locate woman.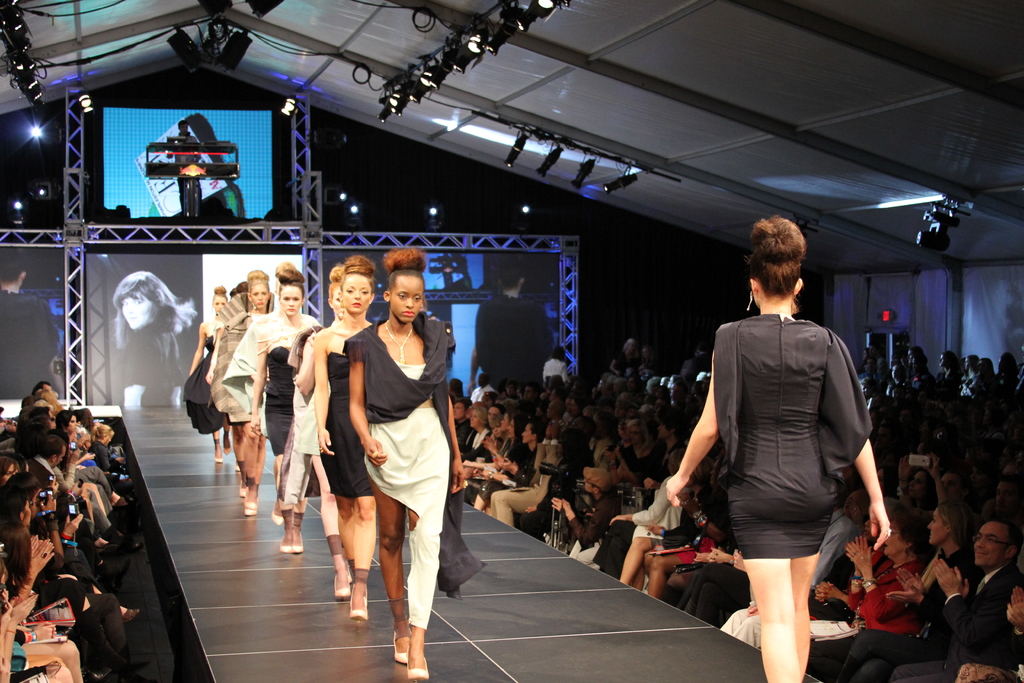
Bounding box: {"x1": 276, "y1": 265, "x2": 362, "y2": 552}.
